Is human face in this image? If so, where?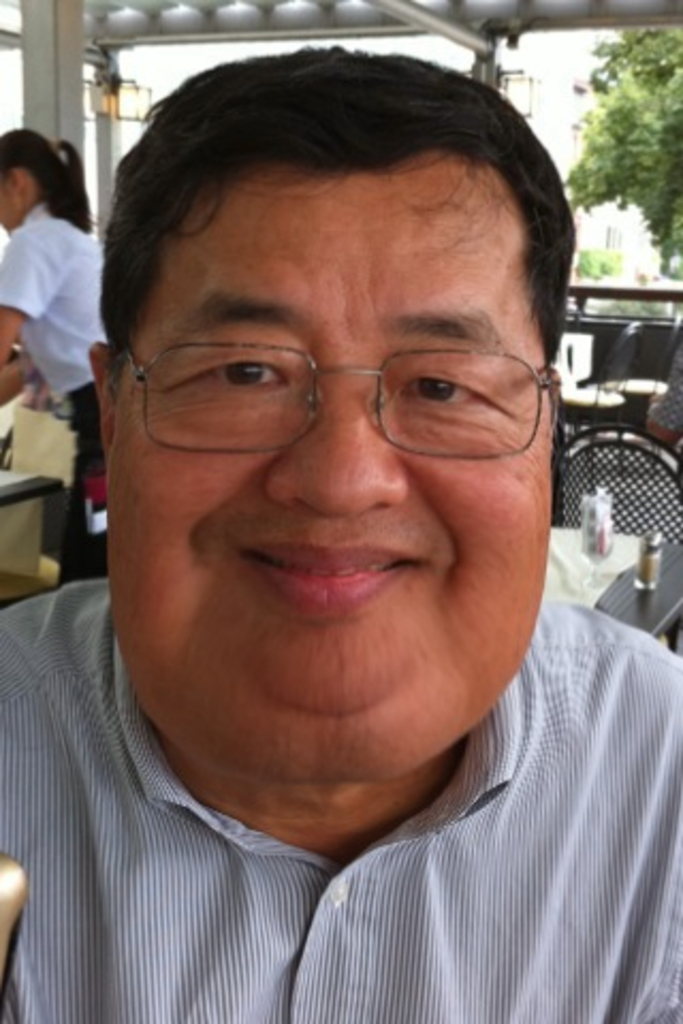
Yes, at rect(0, 164, 17, 228).
